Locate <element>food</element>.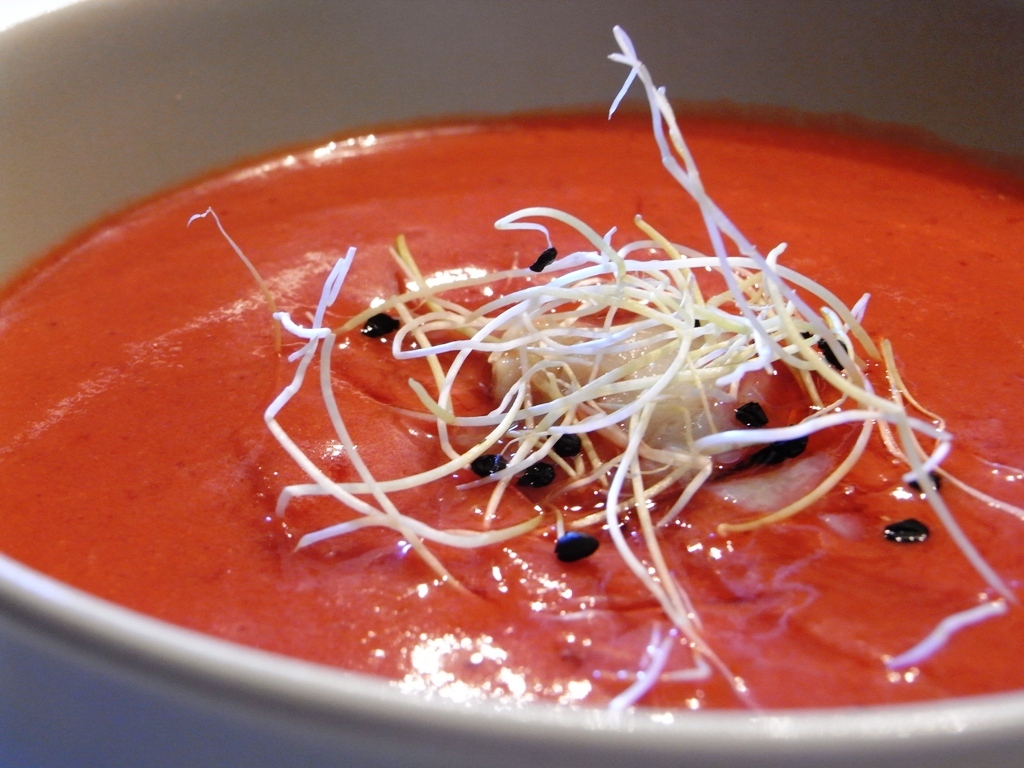
Bounding box: detection(265, 642, 1023, 717).
